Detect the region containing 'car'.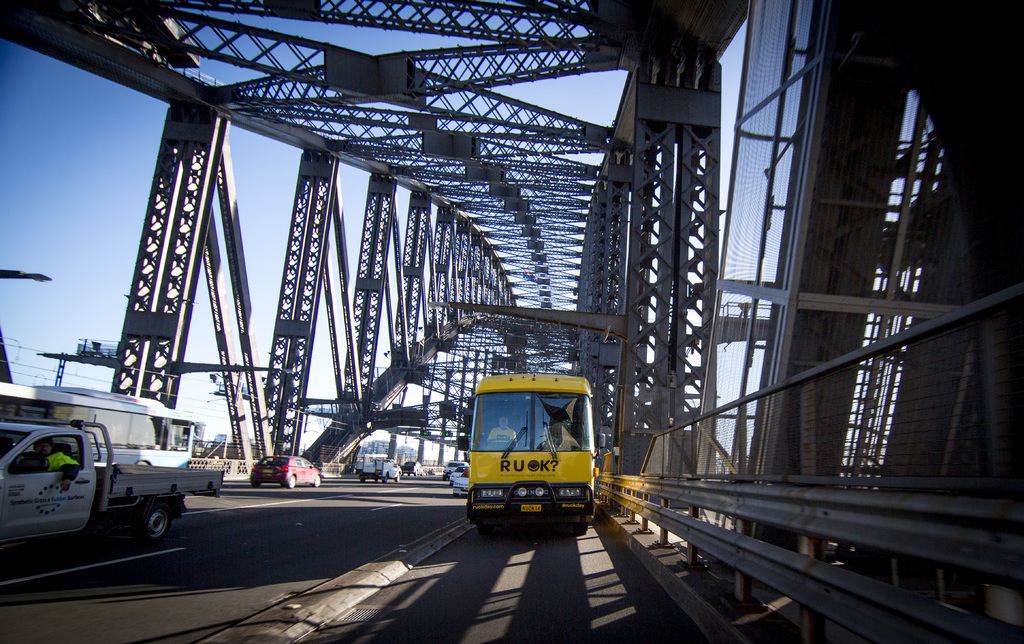
region(439, 458, 464, 485).
